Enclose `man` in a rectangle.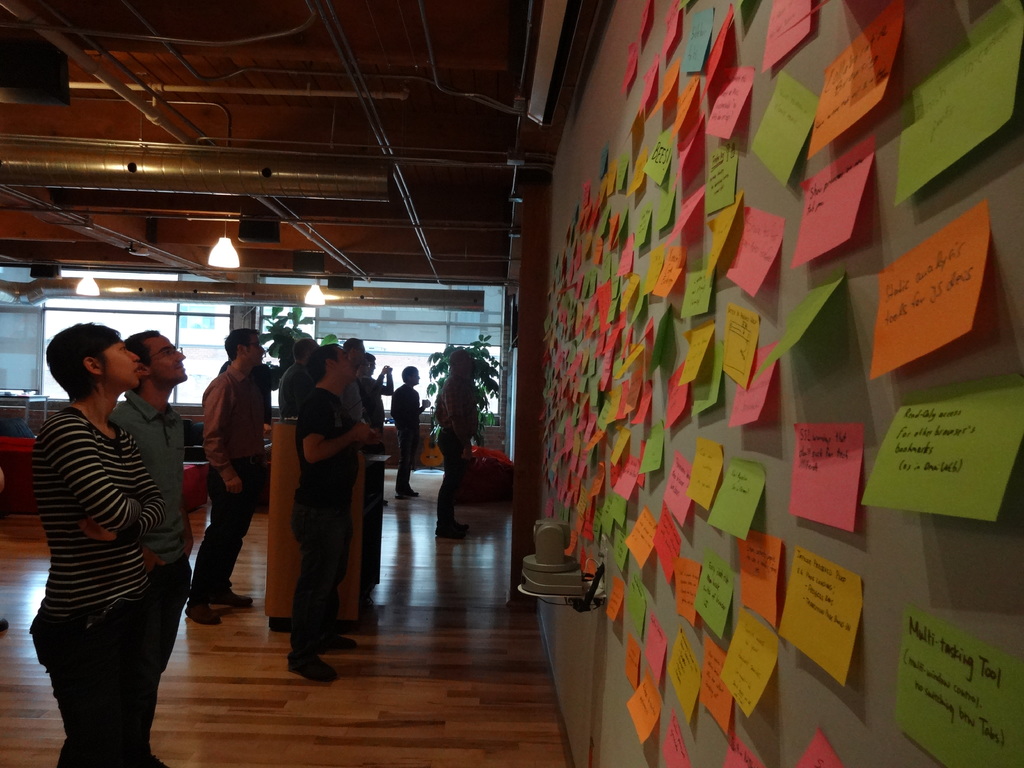
bbox=(435, 347, 477, 538).
